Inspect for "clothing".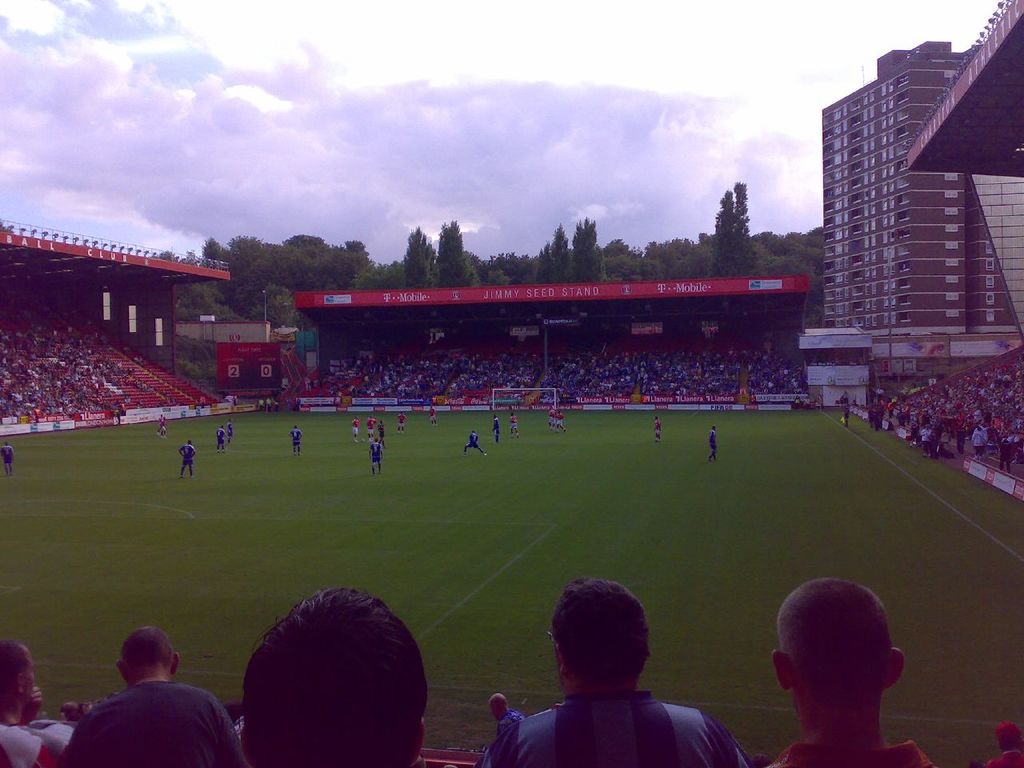
Inspection: x1=350 y1=416 x2=361 y2=436.
